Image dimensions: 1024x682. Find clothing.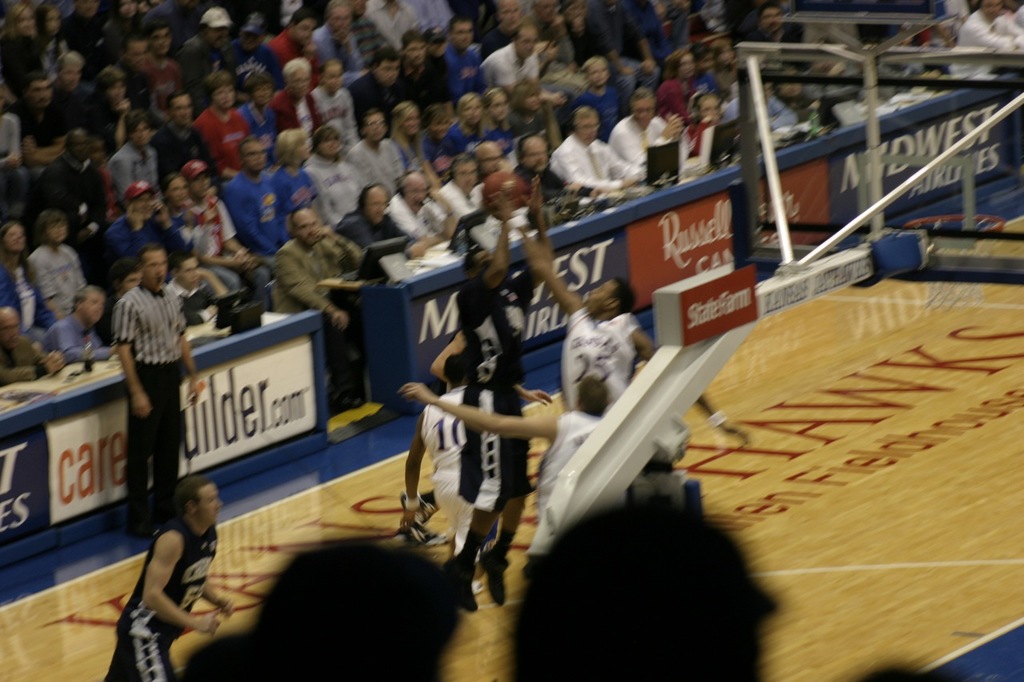
179 26 246 90.
